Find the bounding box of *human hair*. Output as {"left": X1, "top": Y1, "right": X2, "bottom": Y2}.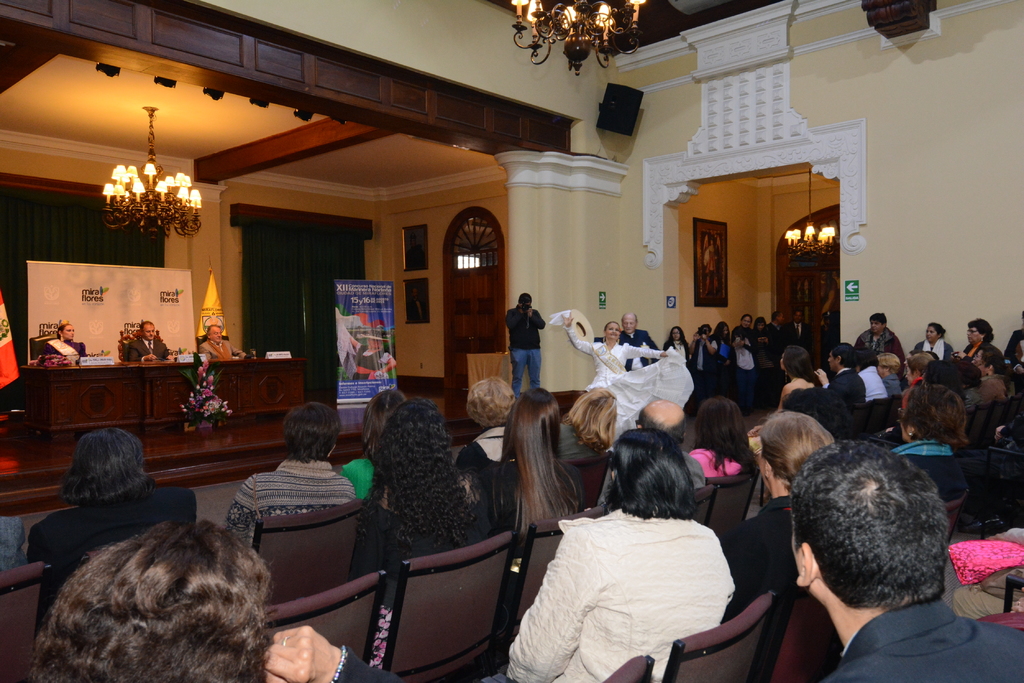
{"left": 698, "top": 323, "right": 714, "bottom": 335}.
